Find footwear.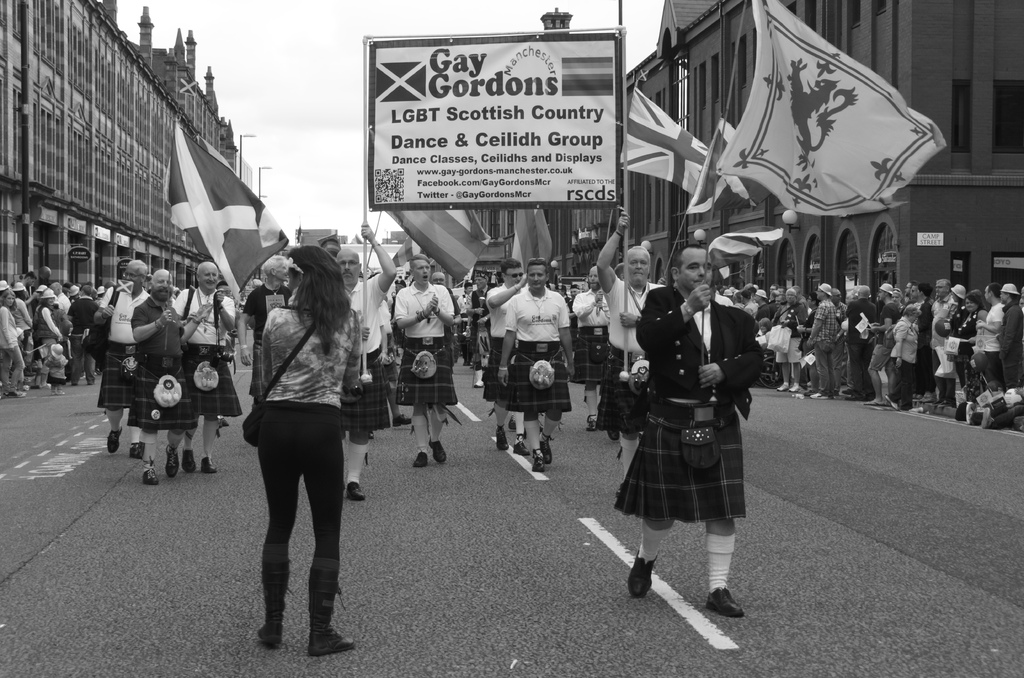
[x1=497, y1=428, x2=512, y2=454].
